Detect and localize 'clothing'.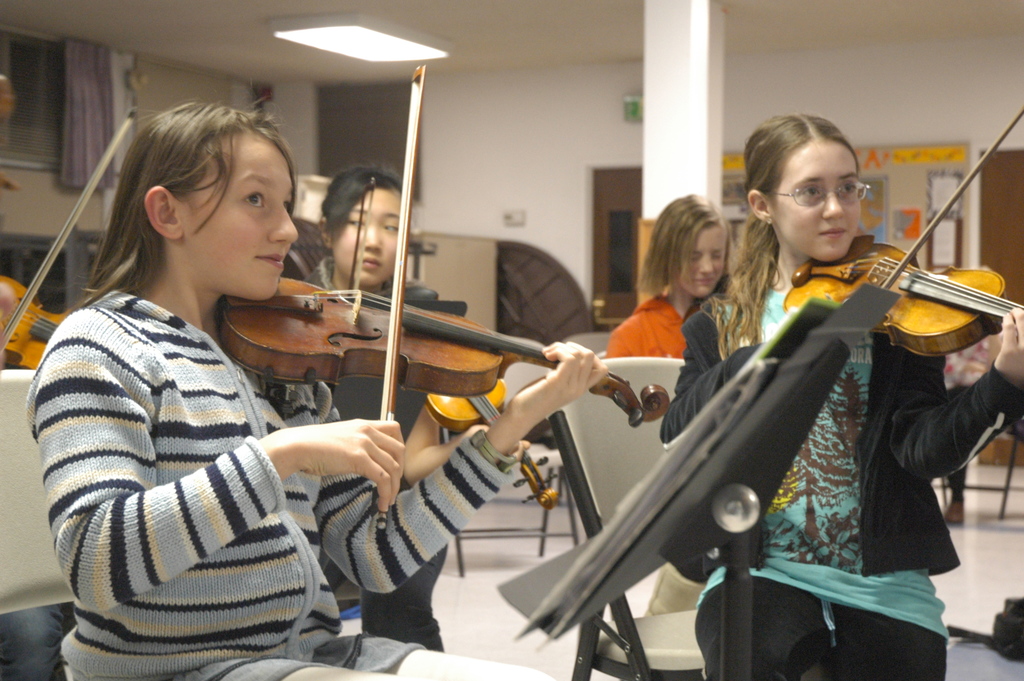
Localized at left=602, top=285, right=707, bottom=607.
